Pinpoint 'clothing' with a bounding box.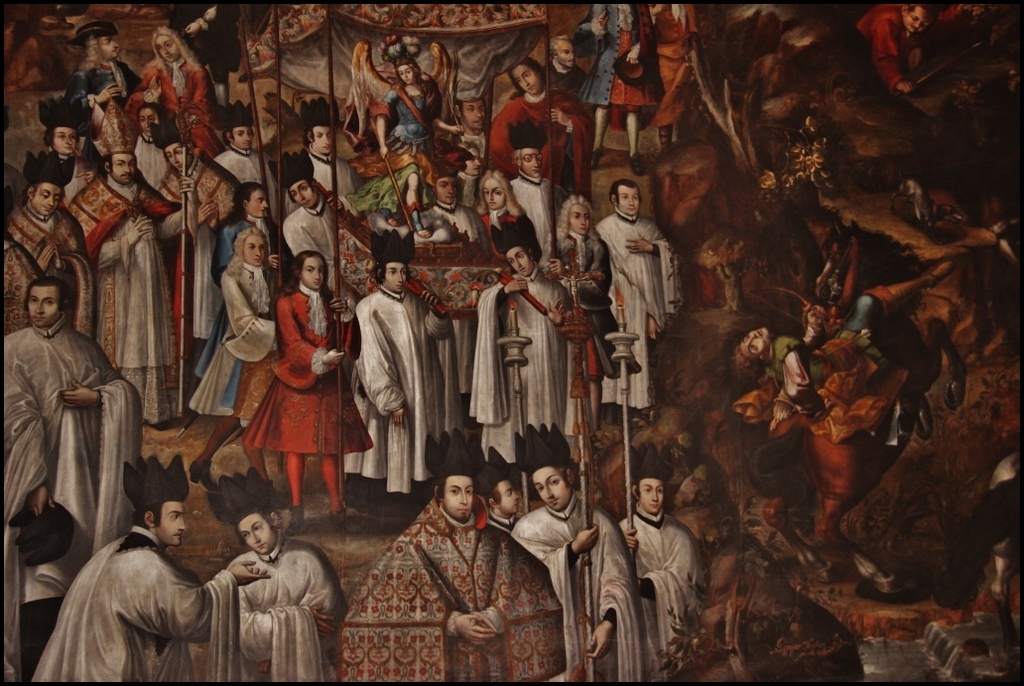
region(241, 286, 376, 514).
